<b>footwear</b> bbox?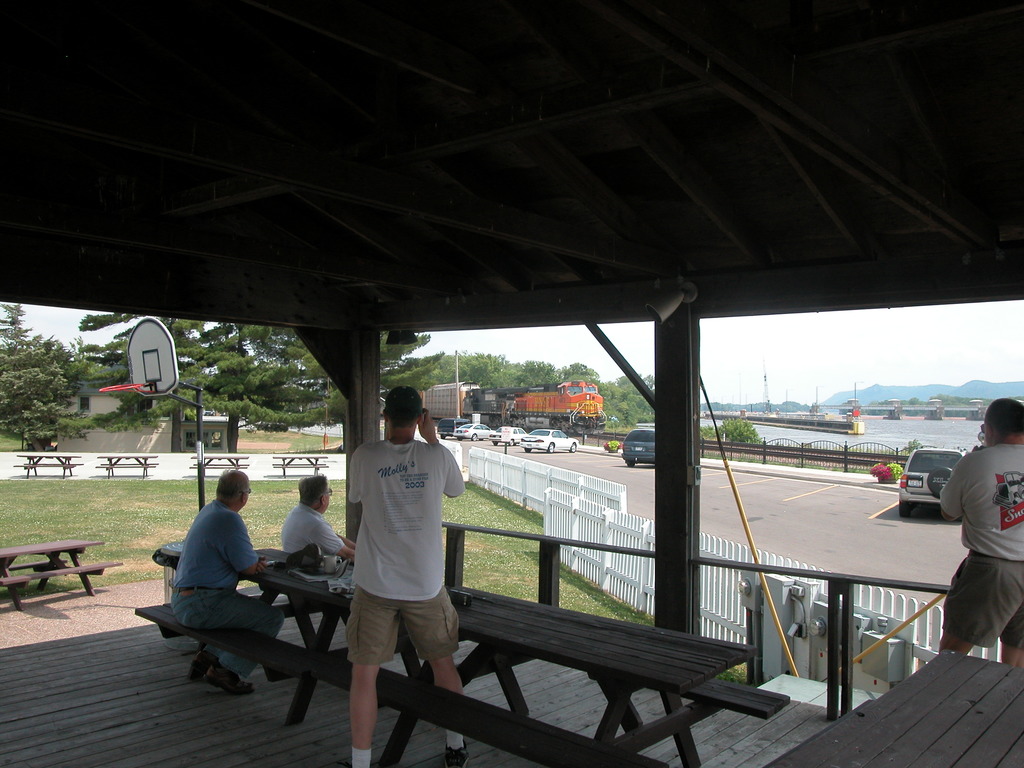
l=442, t=744, r=471, b=767
